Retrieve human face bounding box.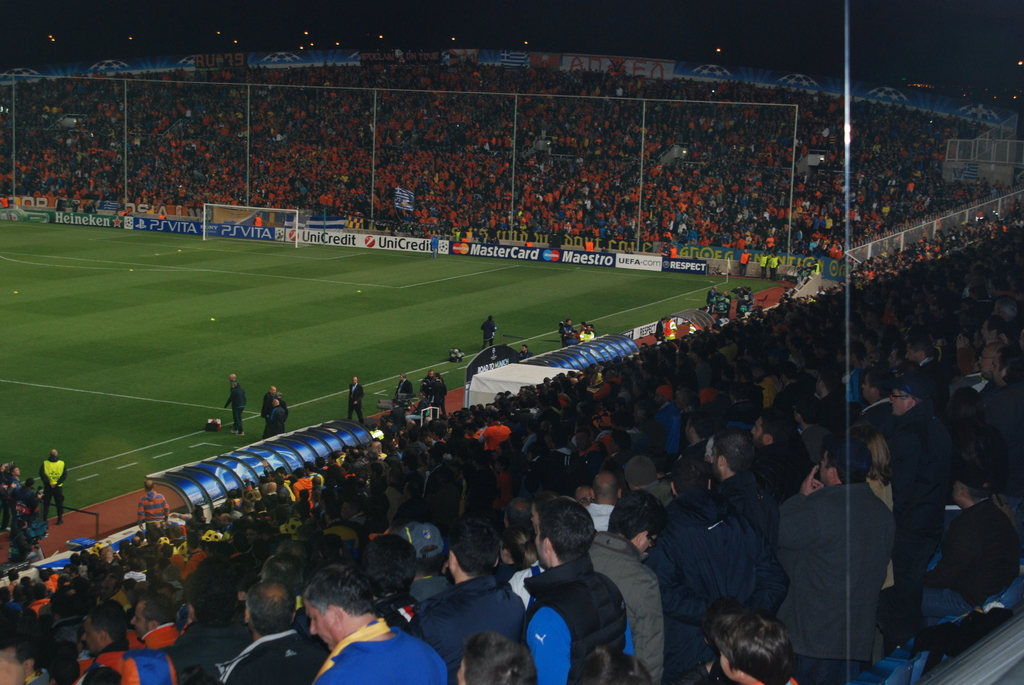
Bounding box: rect(978, 349, 999, 381).
